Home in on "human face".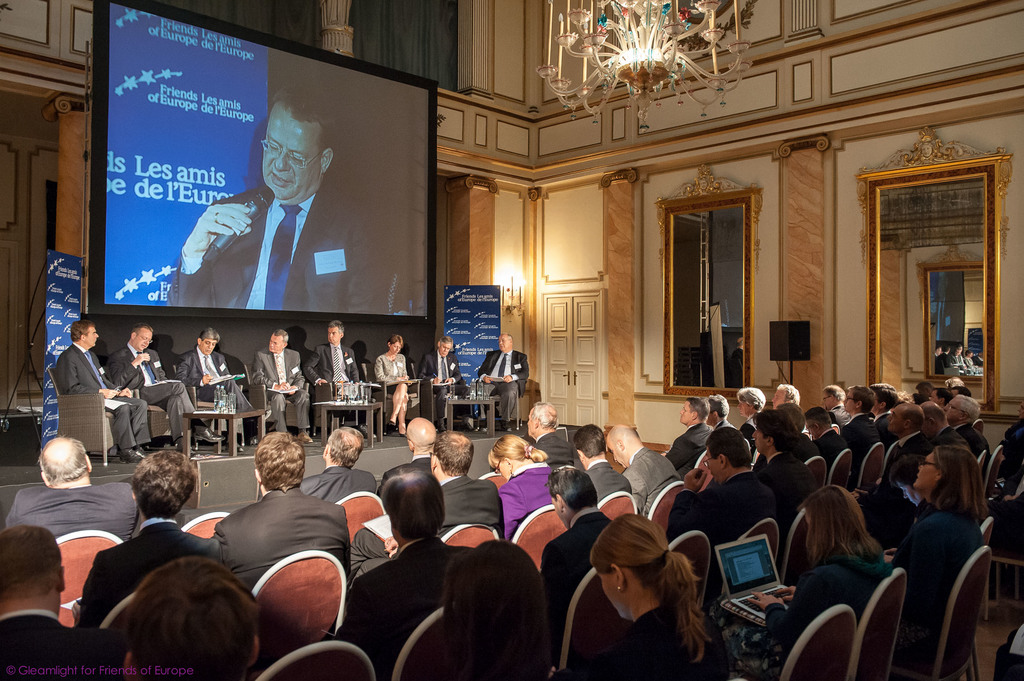
Homed in at [left=845, top=392, right=851, bottom=413].
